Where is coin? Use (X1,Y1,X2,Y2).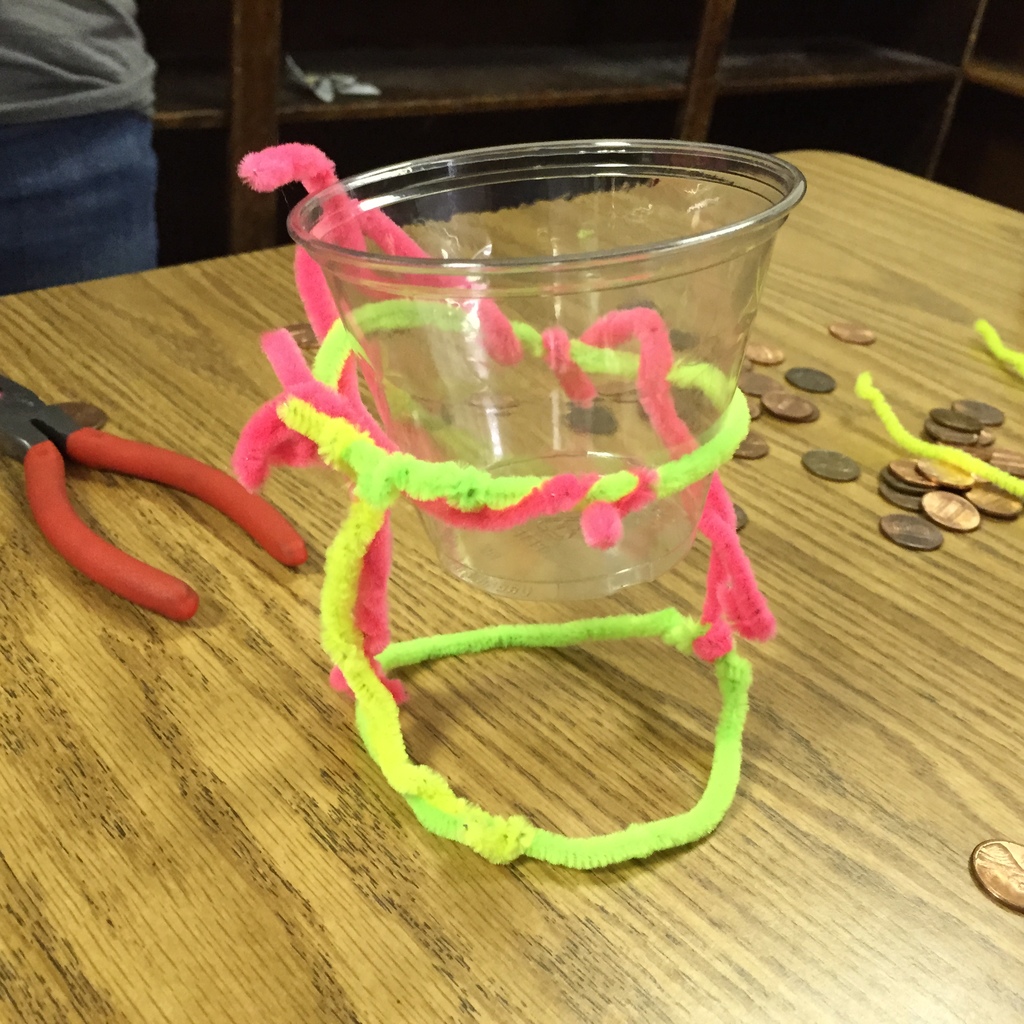
(890,452,939,484).
